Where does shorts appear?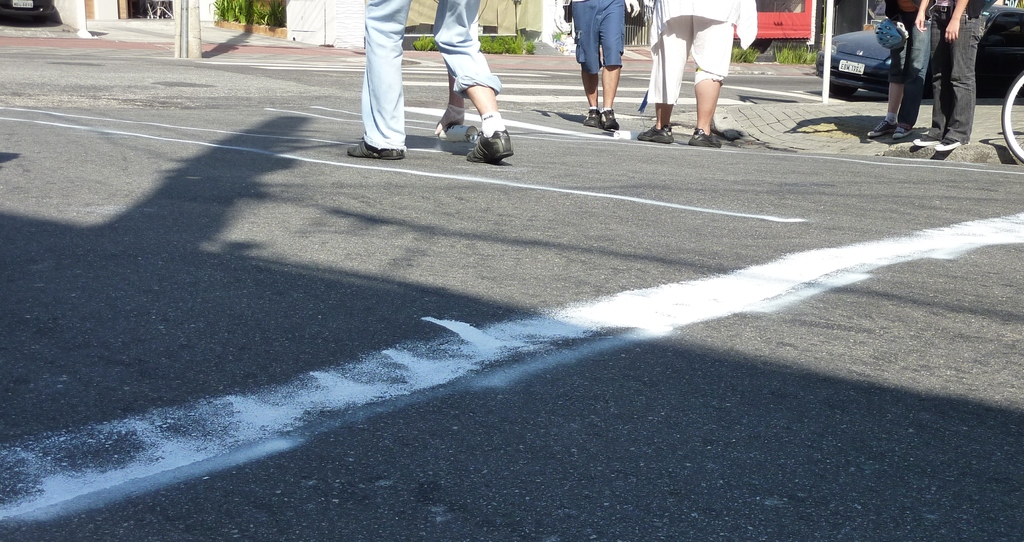
Appears at box(885, 13, 909, 80).
